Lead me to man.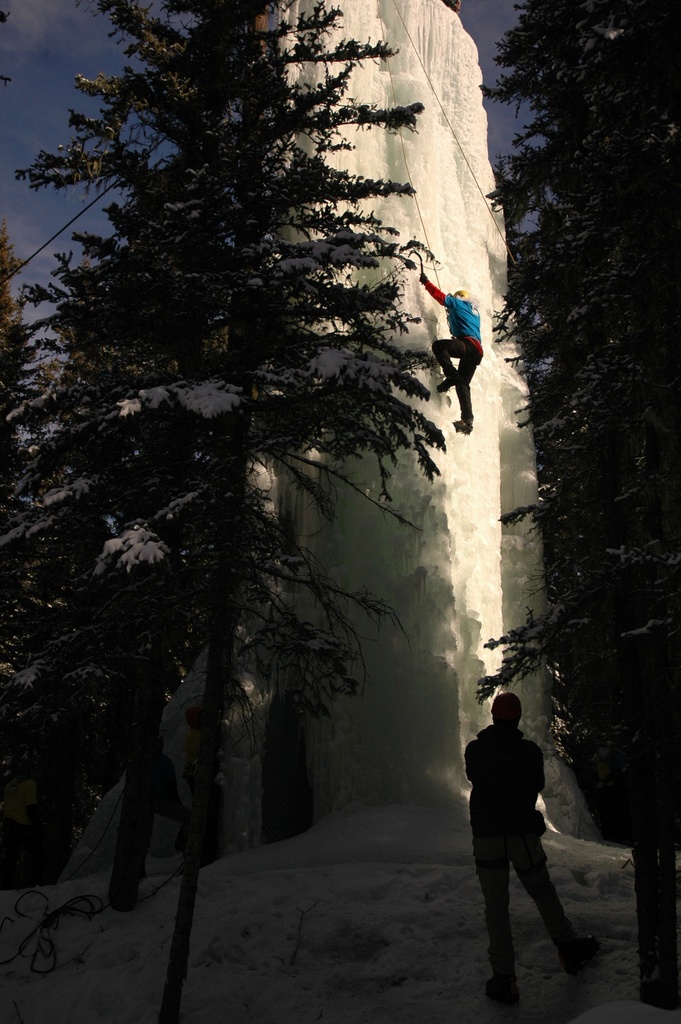
Lead to box(468, 704, 573, 996).
